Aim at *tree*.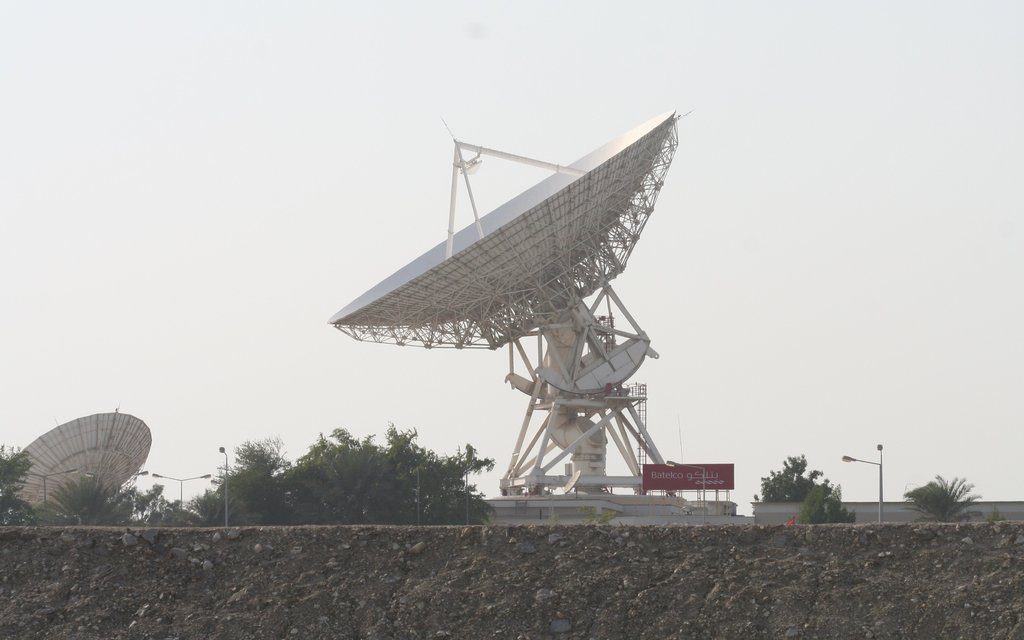
Aimed at rect(918, 468, 988, 539).
